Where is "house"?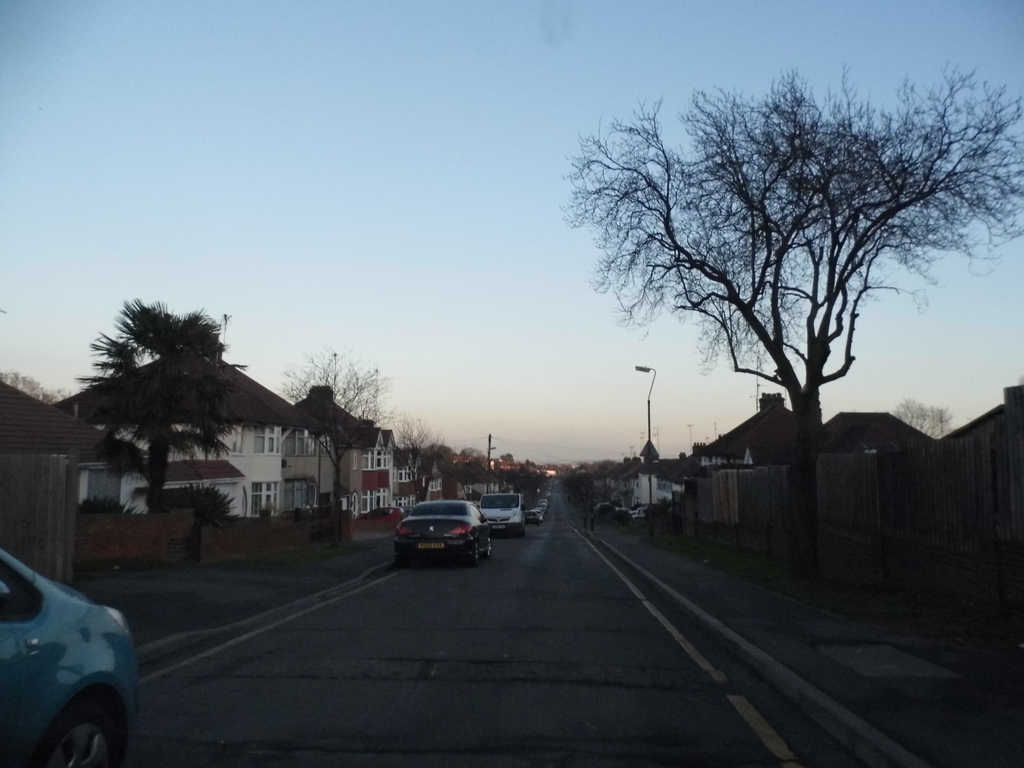
<region>391, 450, 447, 511</region>.
